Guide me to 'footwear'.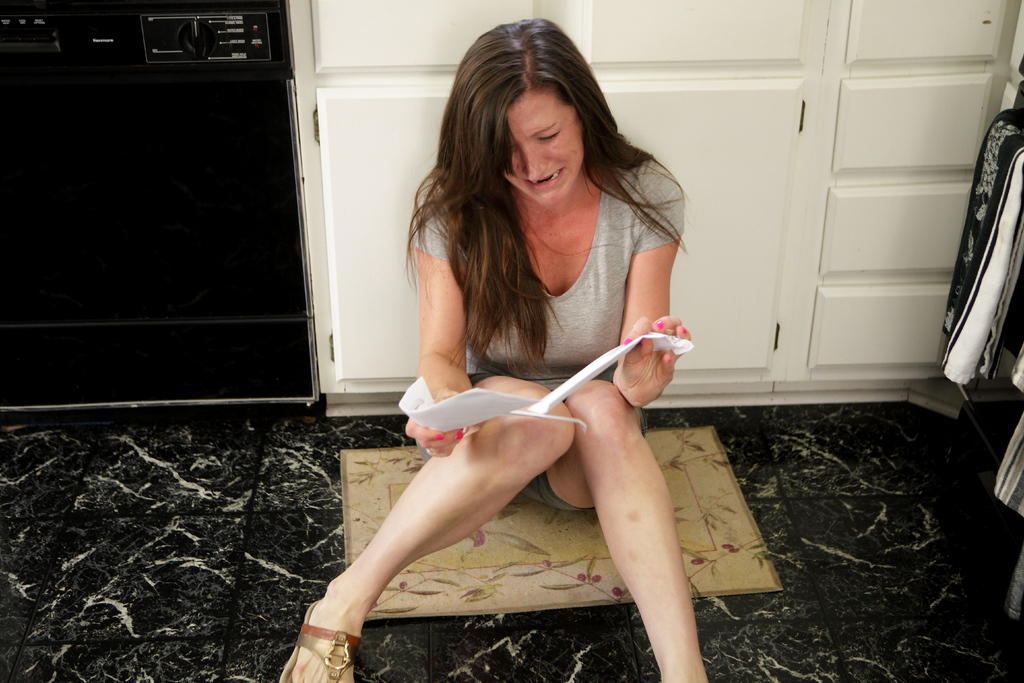
Guidance: {"x1": 284, "y1": 569, "x2": 394, "y2": 676}.
